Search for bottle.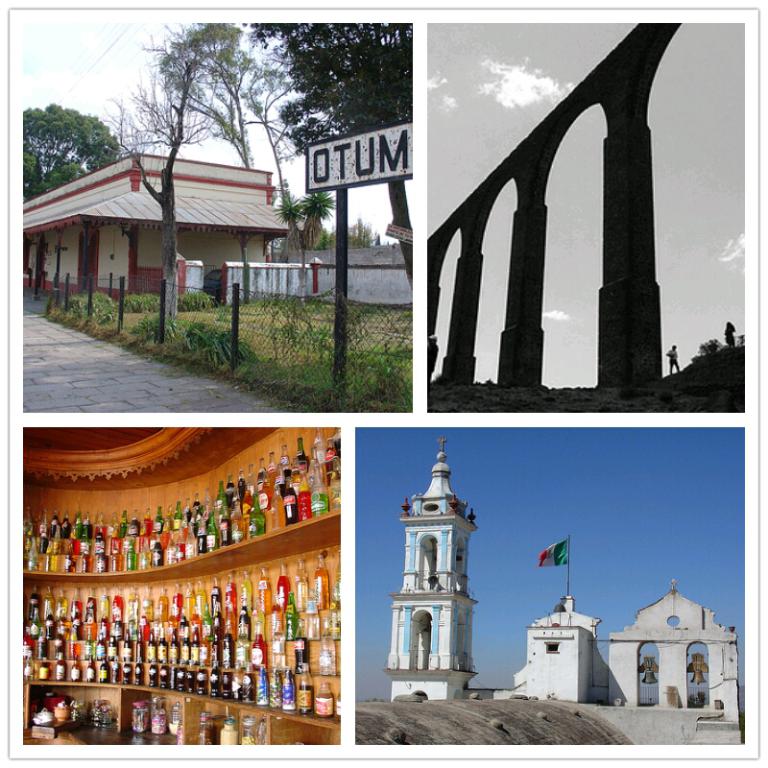
Found at (296,664,313,719).
